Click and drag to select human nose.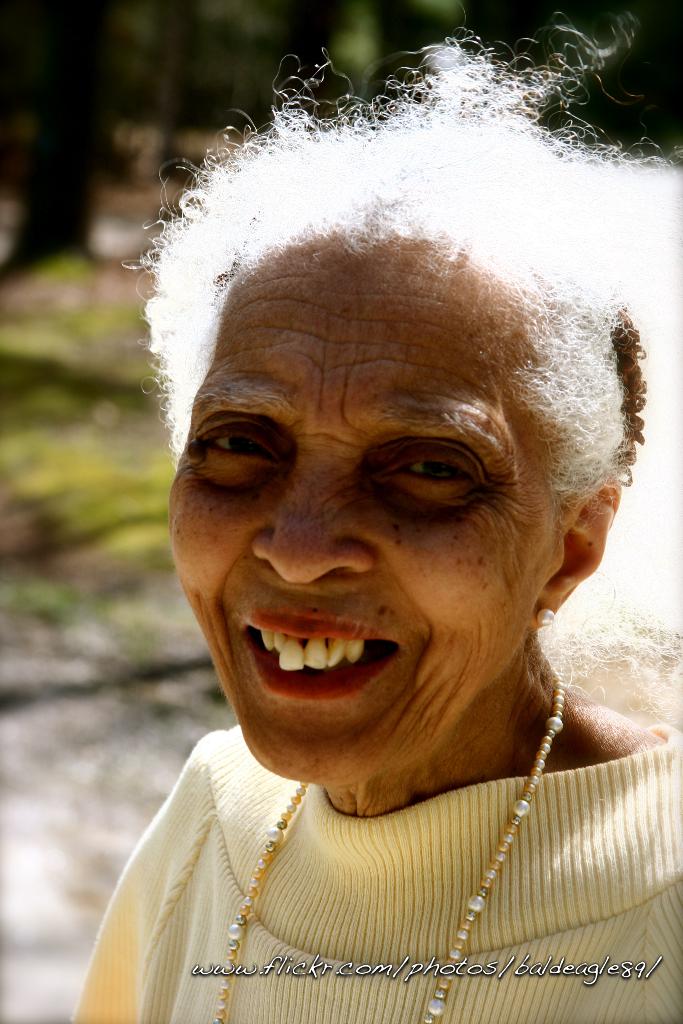
Selection: detection(250, 457, 379, 588).
